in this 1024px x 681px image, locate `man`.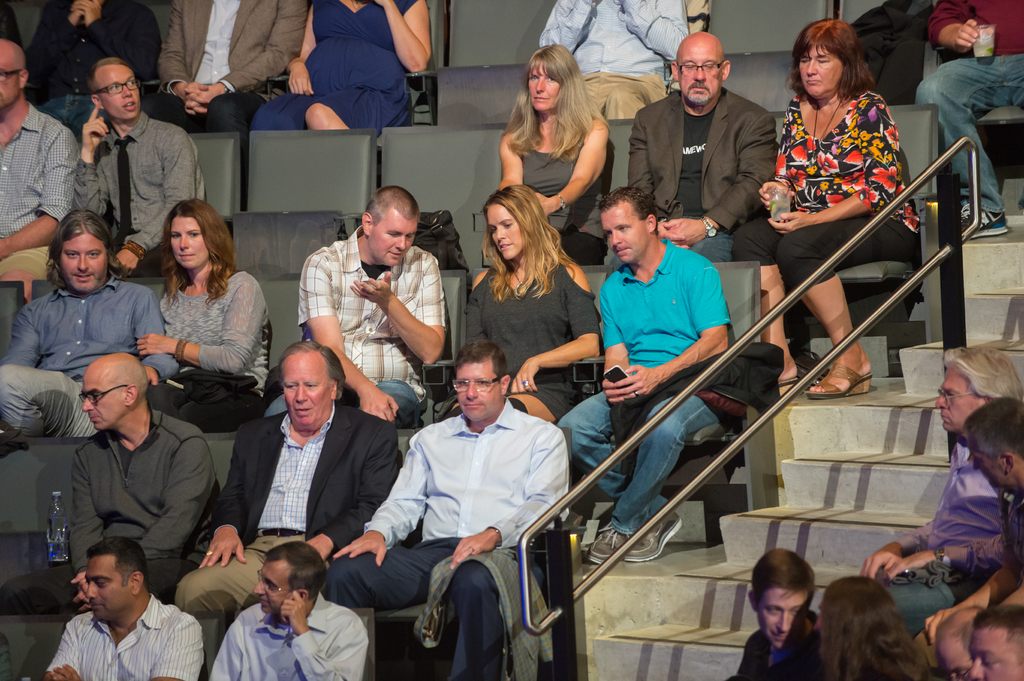
Bounding box: <region>1, 353, 216, 618</region>.
